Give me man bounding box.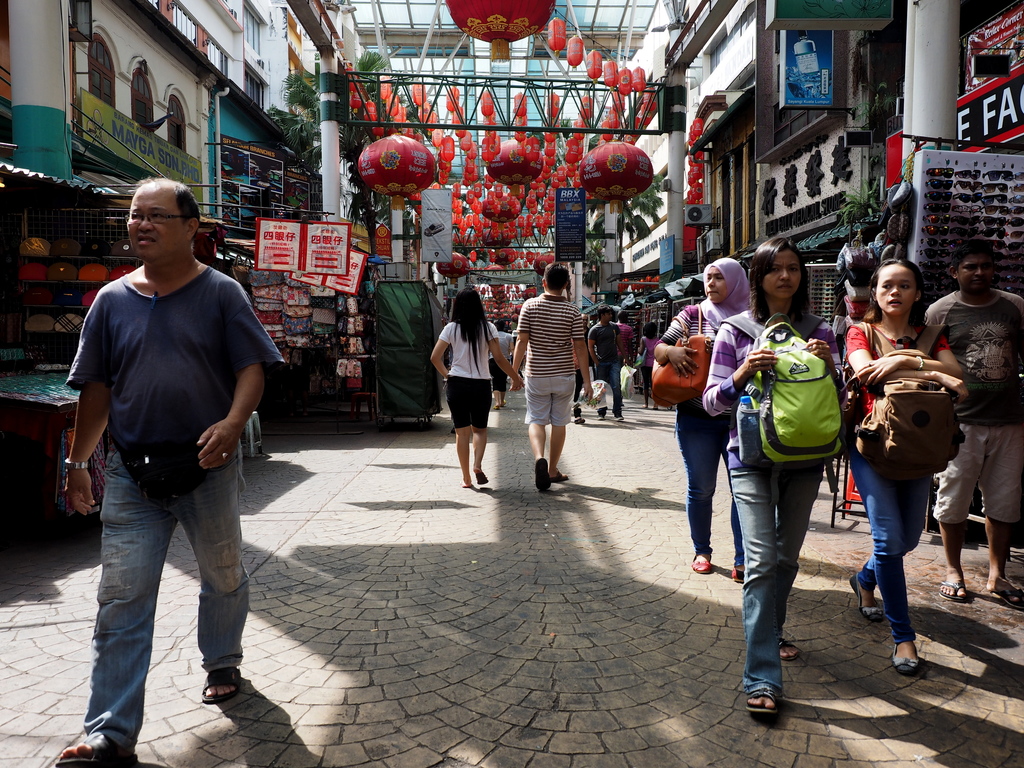
Rect(614, 309, 633, 369).
